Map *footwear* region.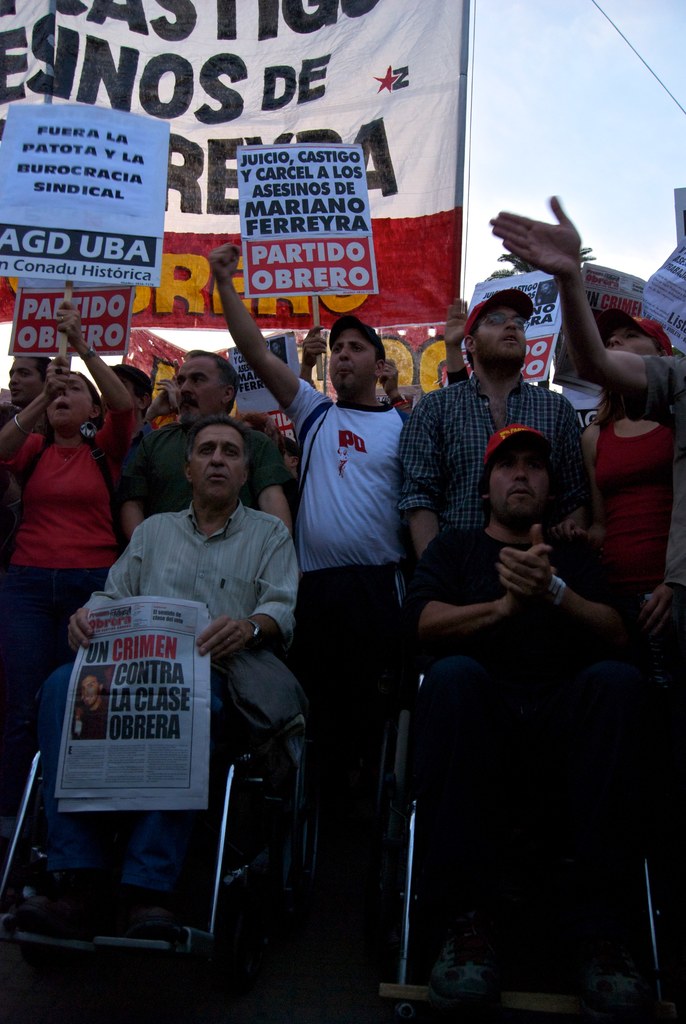
Mapped to left=583, top=952, right=657, bottom=1023.
